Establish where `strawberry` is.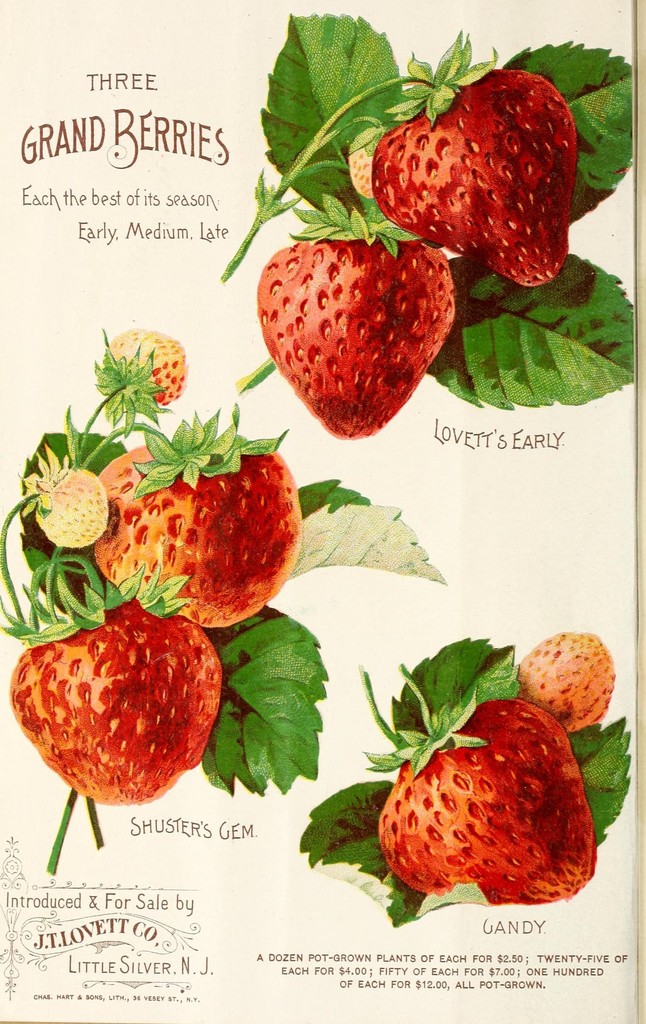
Established at <box>519,631,618,734</box>.
